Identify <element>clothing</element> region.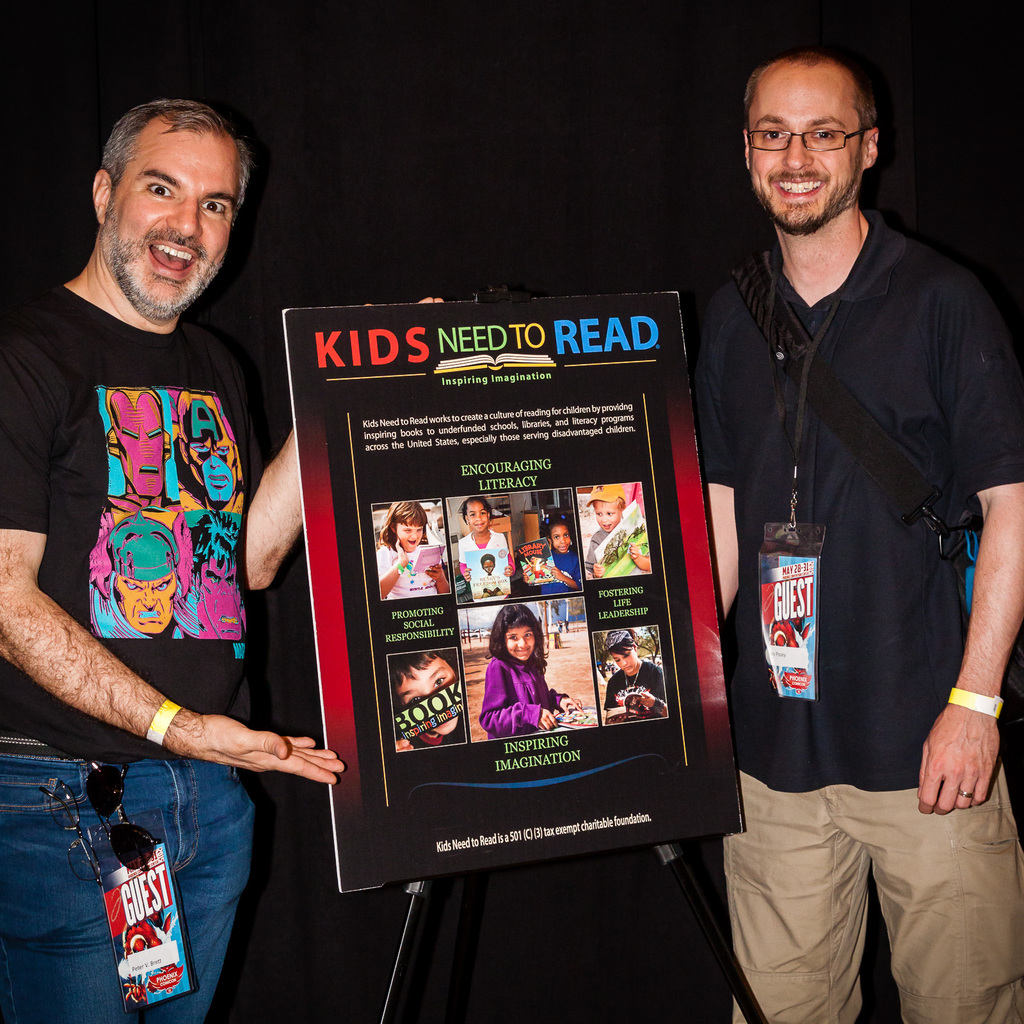
Region: (left=0, top=285, right=266, bottom=1023).
